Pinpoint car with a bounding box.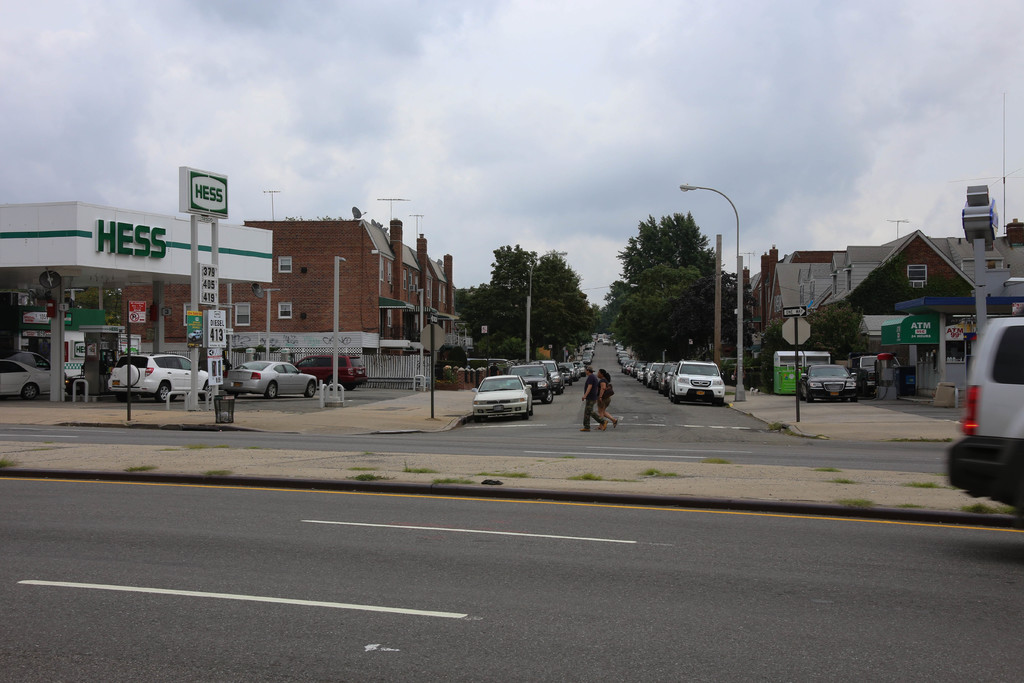
796, 363, 862, 404.
